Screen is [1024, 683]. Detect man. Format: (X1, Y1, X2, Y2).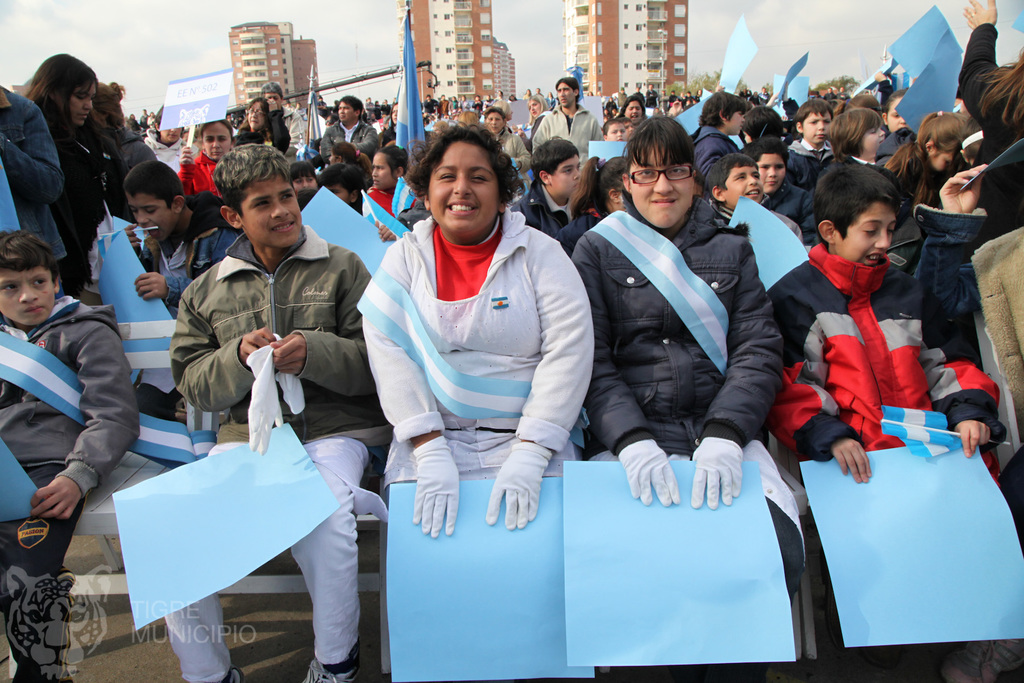
(318, 94, 394, 162).
